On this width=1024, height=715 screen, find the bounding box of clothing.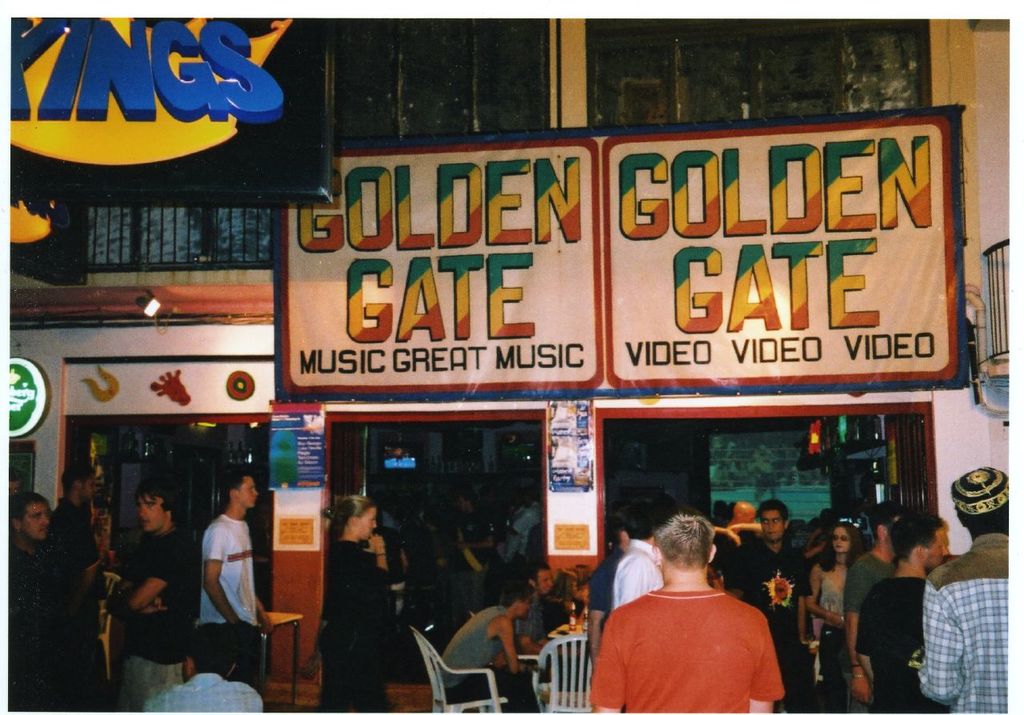
Bounding box: (x1=850, y1=550, x2=886, y2=673).
